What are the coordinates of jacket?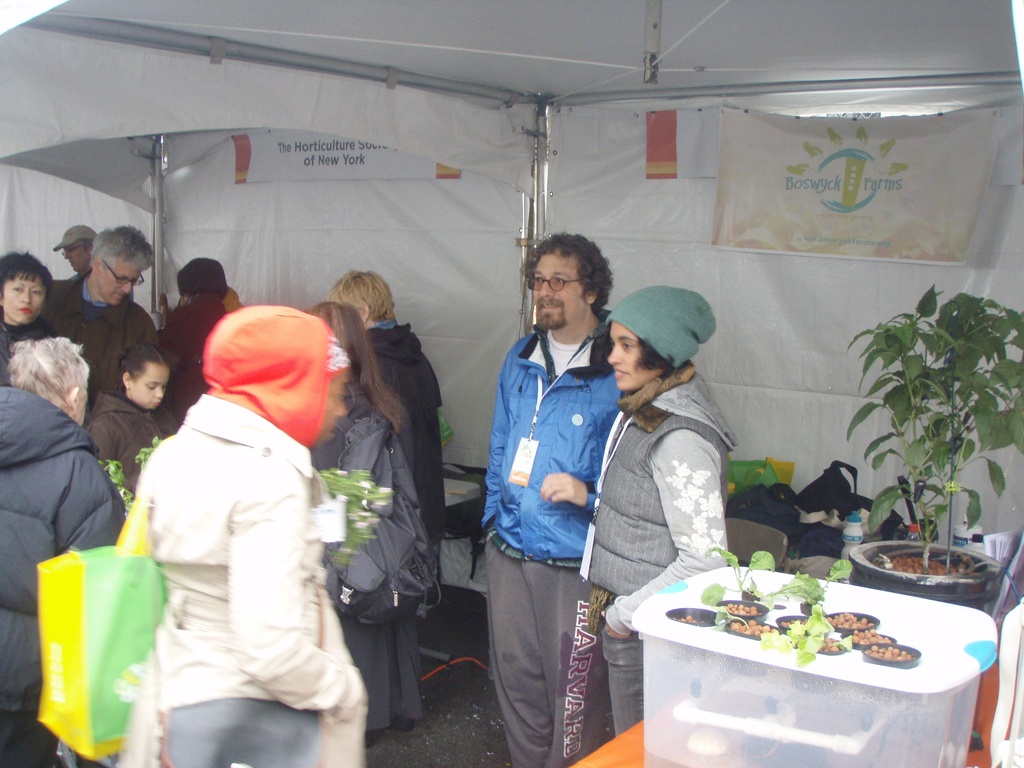
369,317,451,542.
